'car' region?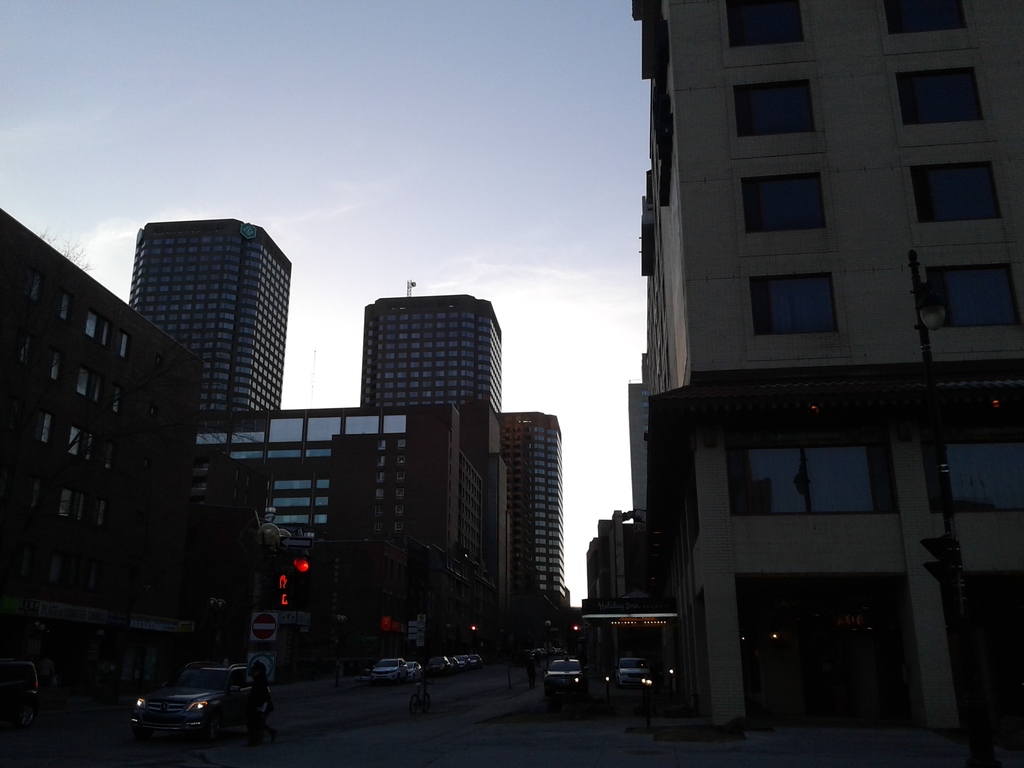
x1=115 y1=664 x2=256 y2=751
